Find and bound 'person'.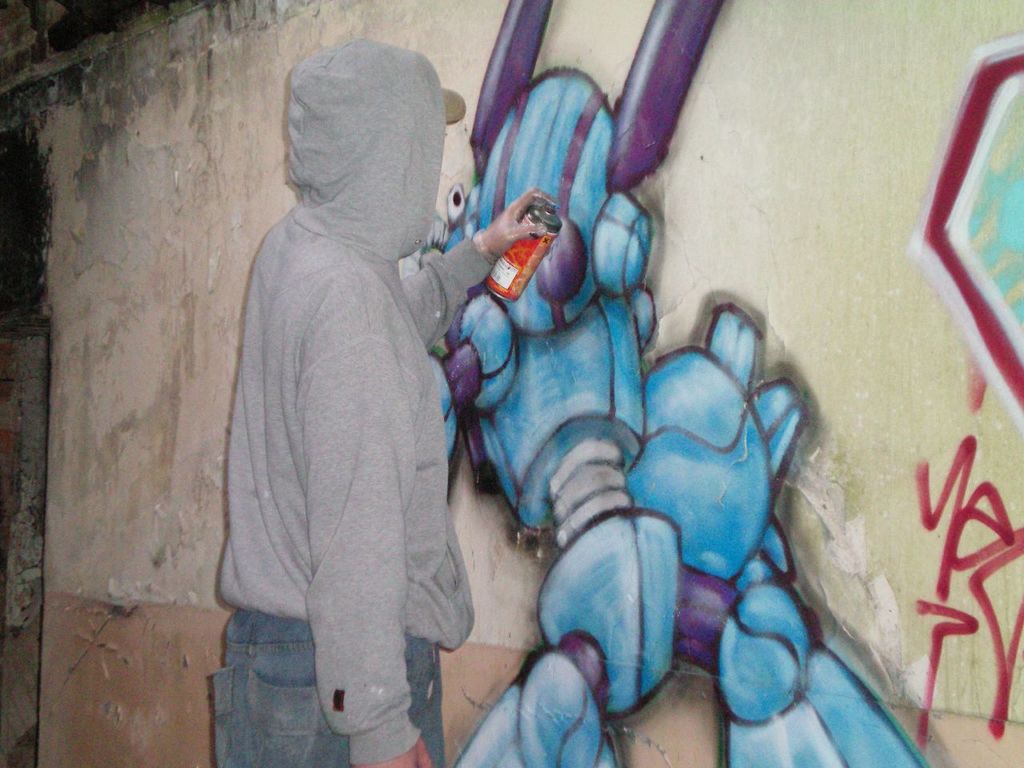
Bound: <bbox>213, 42, 502, 767</bbox>.
